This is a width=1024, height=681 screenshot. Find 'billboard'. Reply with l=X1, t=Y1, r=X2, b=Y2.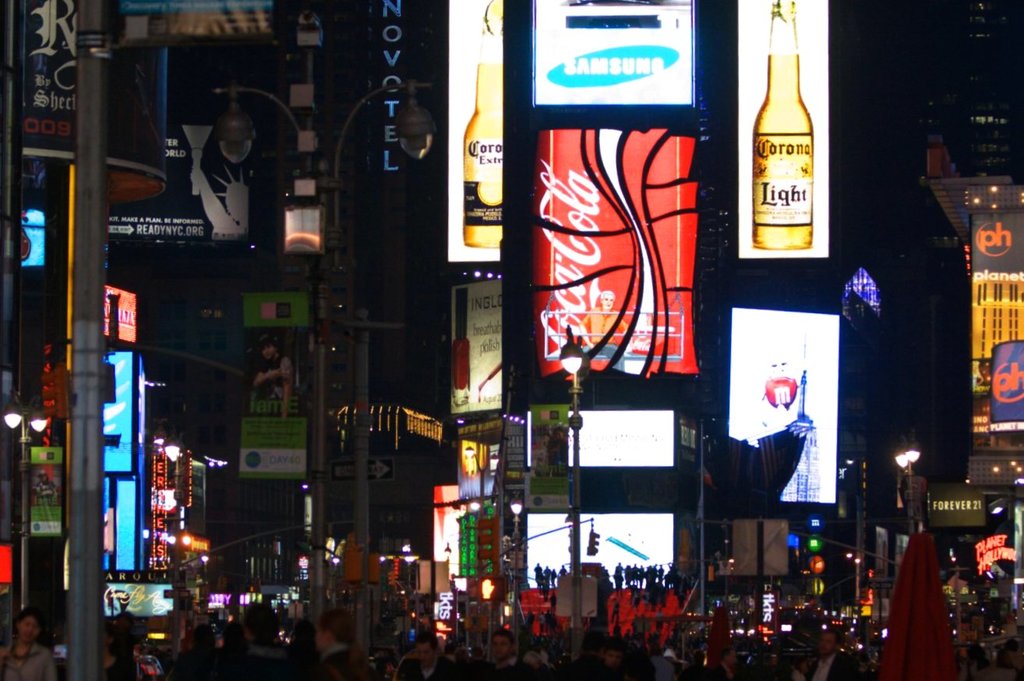
l=435, t=480, r=461, b=575.
